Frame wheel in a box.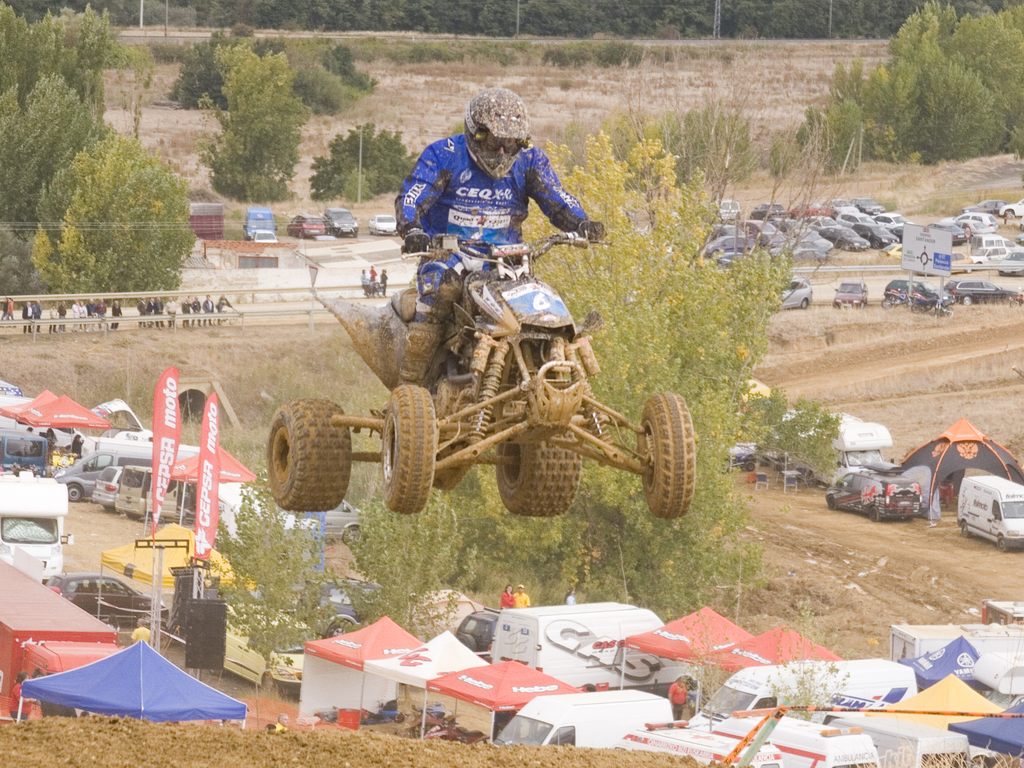
x1=381 y1=384 x2=441 y2=519.
